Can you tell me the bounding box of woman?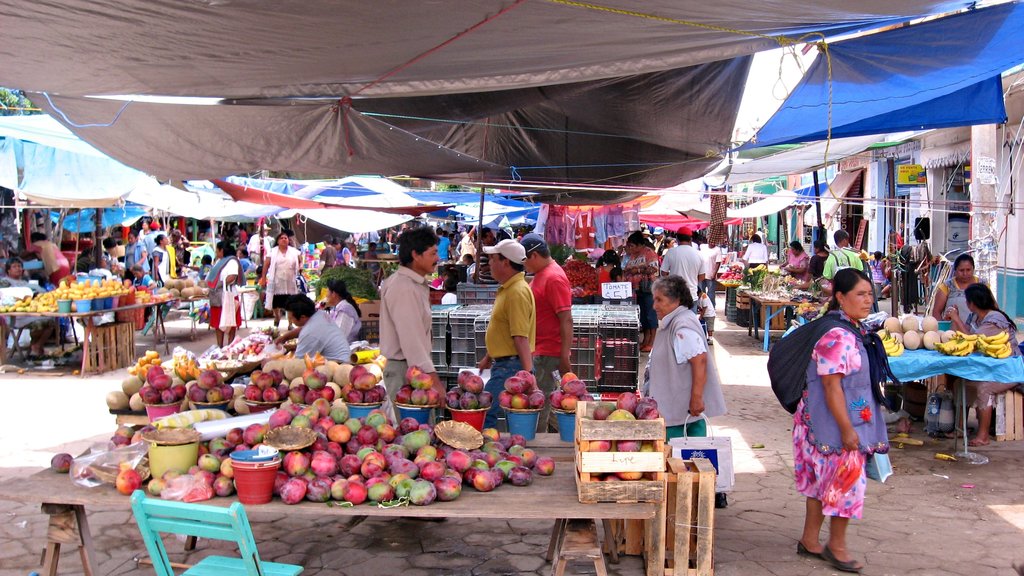
[781, 241, 808, 277].
